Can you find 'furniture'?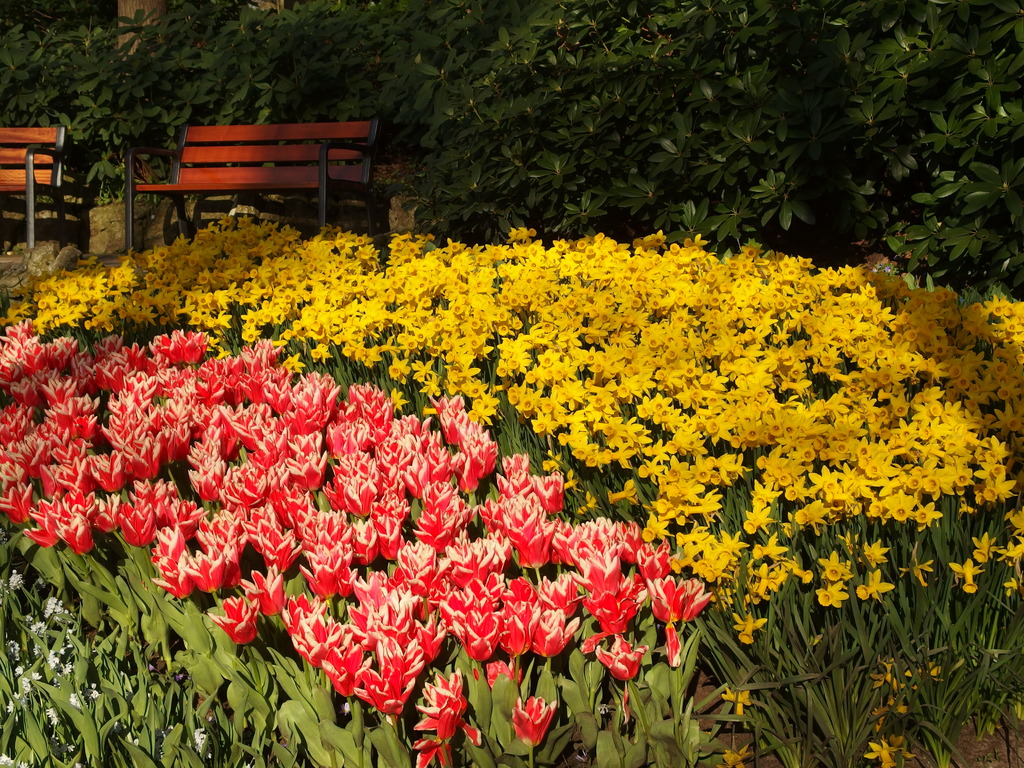
Yes, bounding box: (124,122,384,257).
